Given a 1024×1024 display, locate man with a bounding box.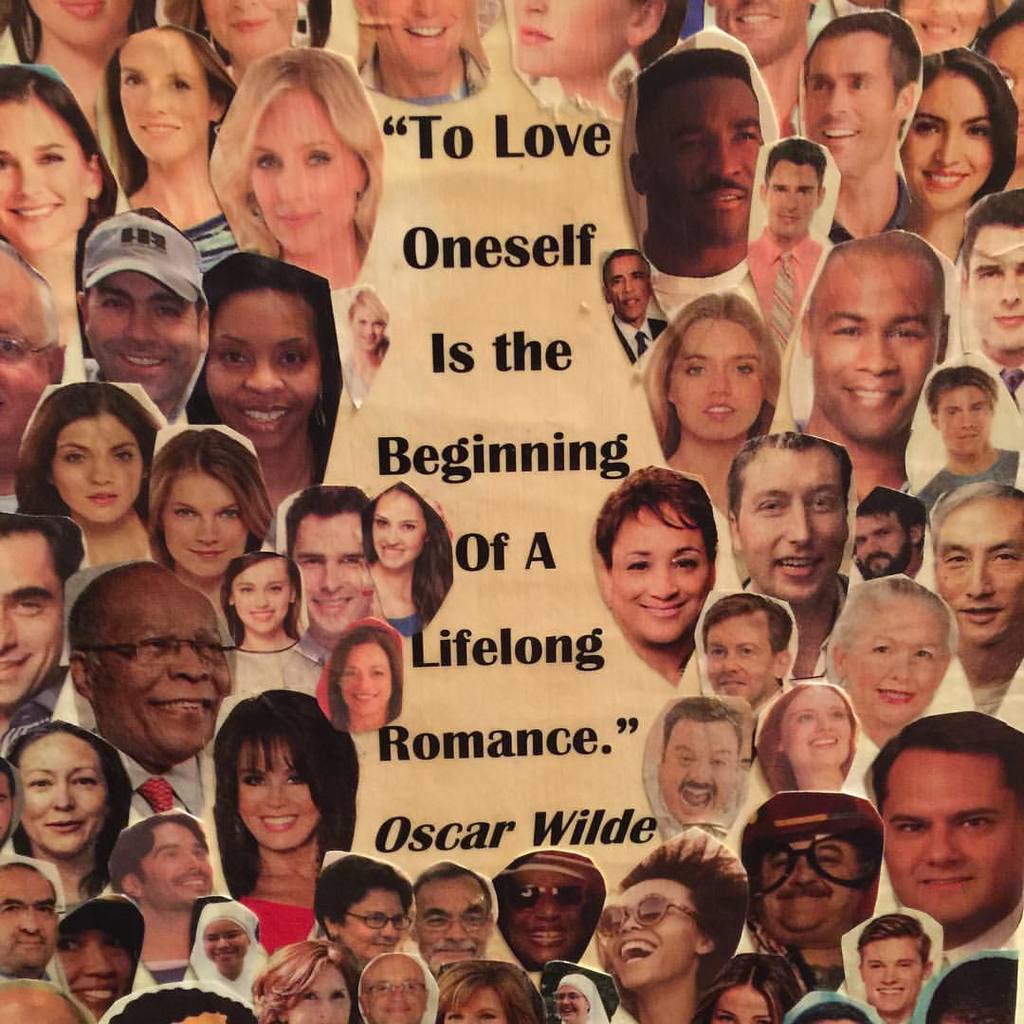
Located: detection(0, 864, 73, 970).
